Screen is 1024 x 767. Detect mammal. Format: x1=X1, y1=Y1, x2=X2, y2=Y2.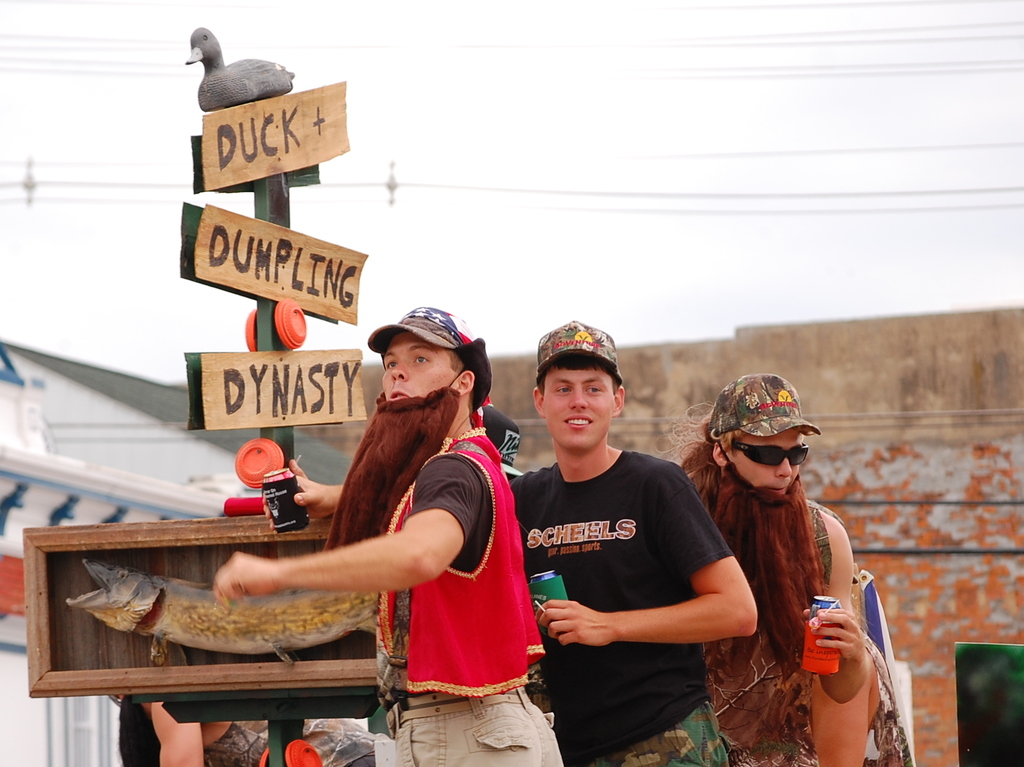
x1=227, y1=327, x2=540, y2=746.
